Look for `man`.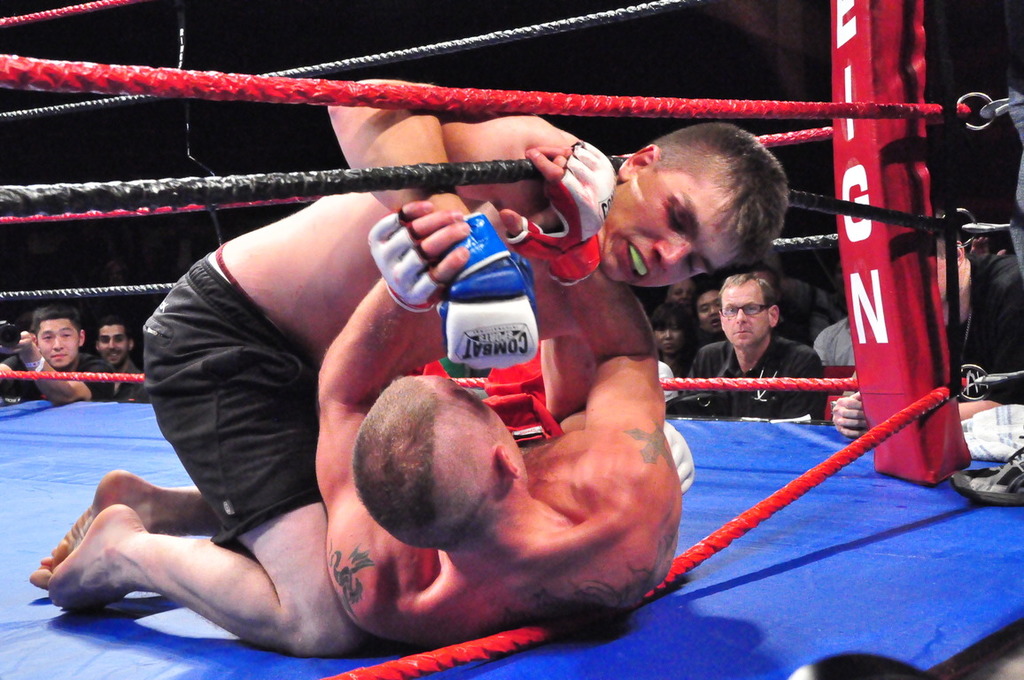
Found: (left=94, top=313, right=144, bottom=396).
